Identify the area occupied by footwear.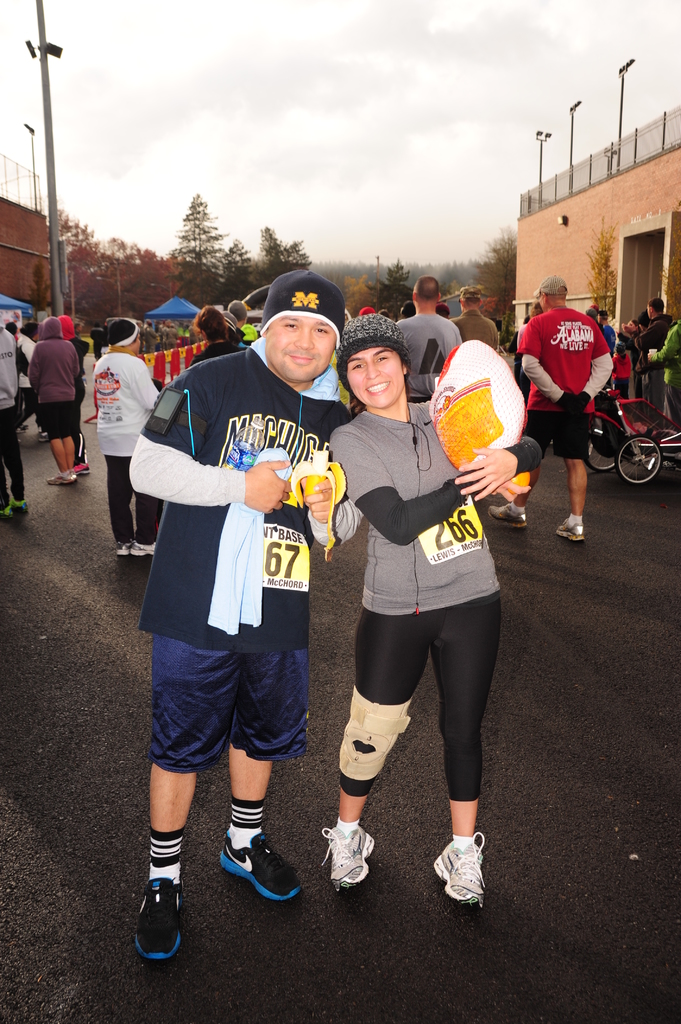
Area: [x1=44, y1=468, x2=77, y2=490].
